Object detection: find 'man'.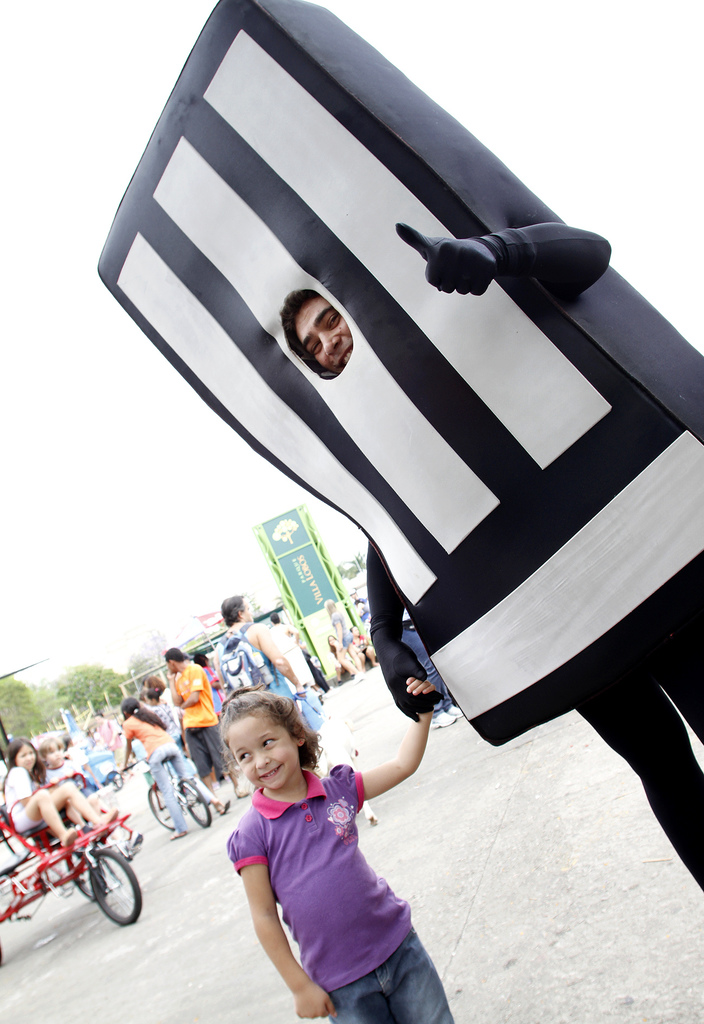
278,223,703,895.
